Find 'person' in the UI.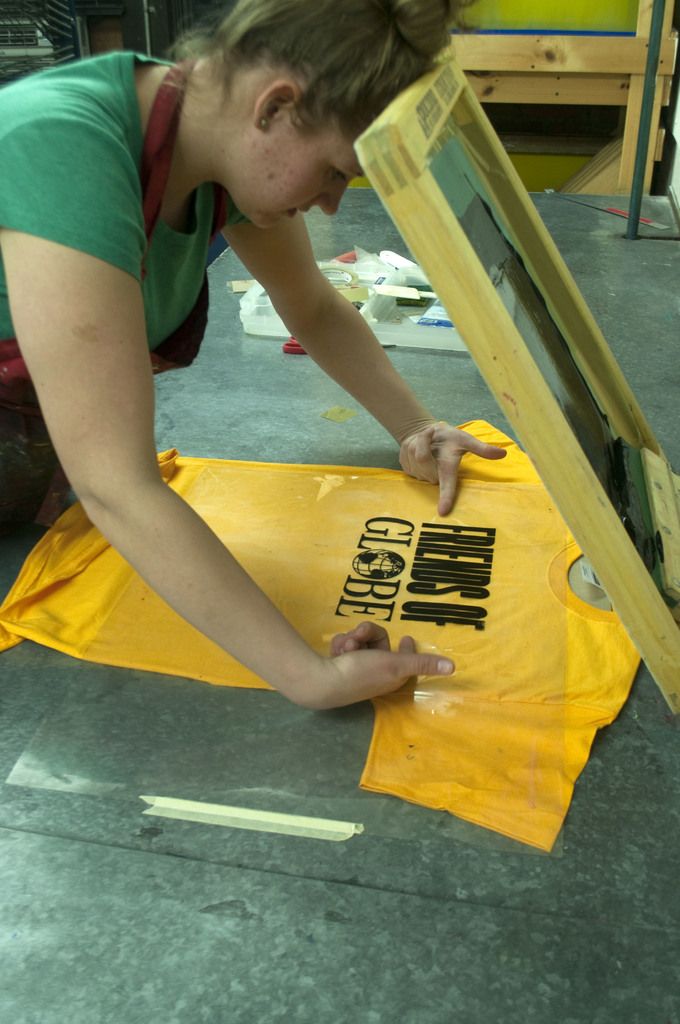
UI element at box=[0, 0, 510, 703].
